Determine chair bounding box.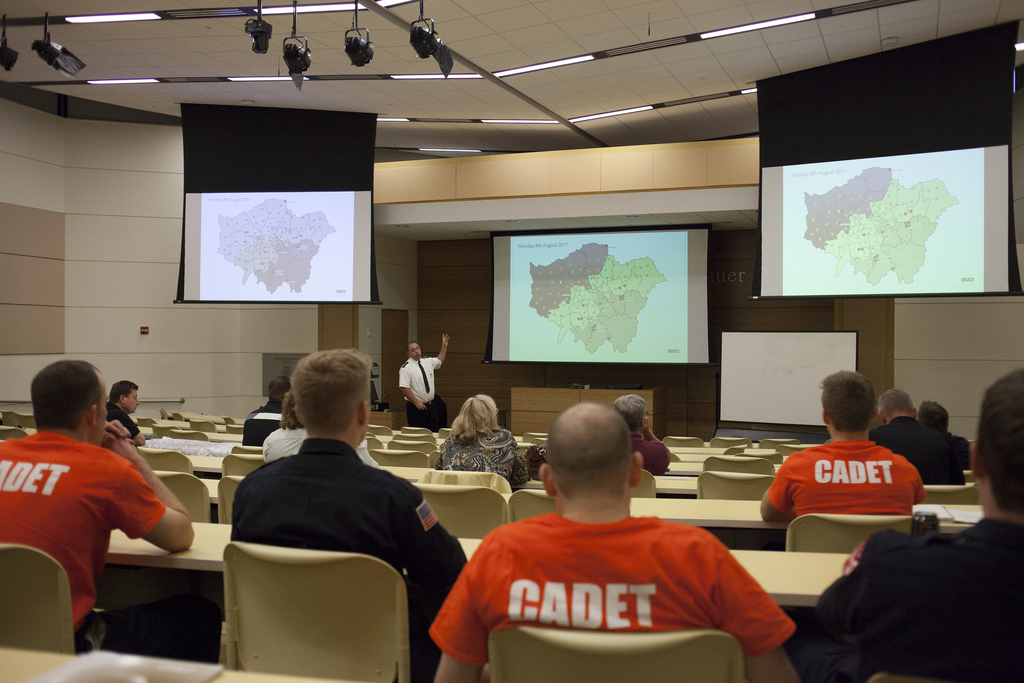
Determined: Rect(397, 425, 427, 438).
